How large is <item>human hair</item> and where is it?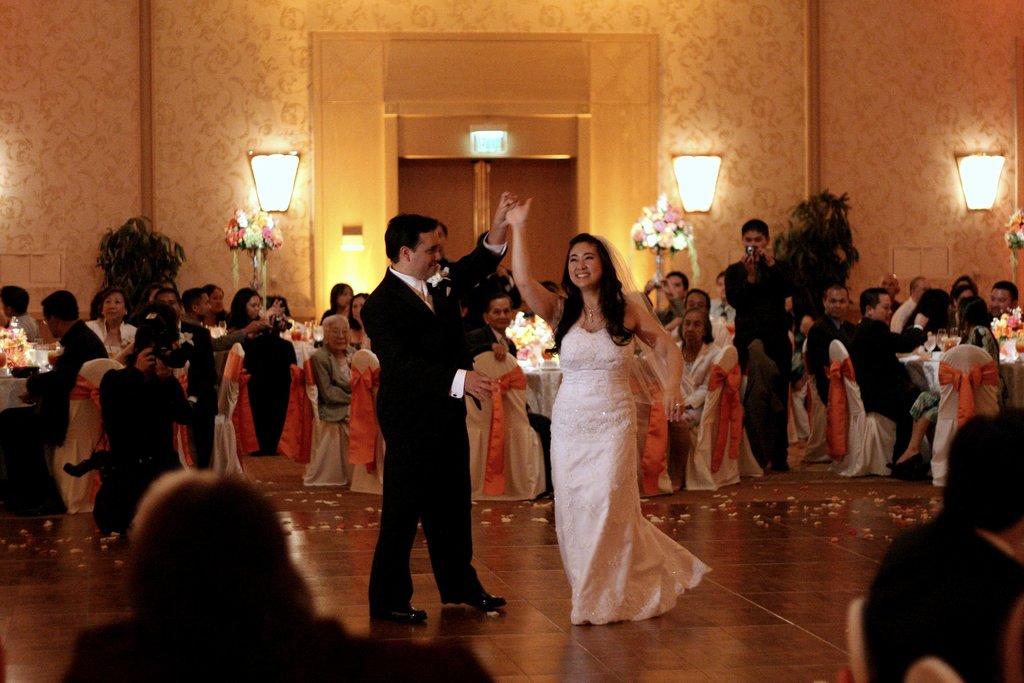
Bounding box: Rect(330, 282, 346, 298).
